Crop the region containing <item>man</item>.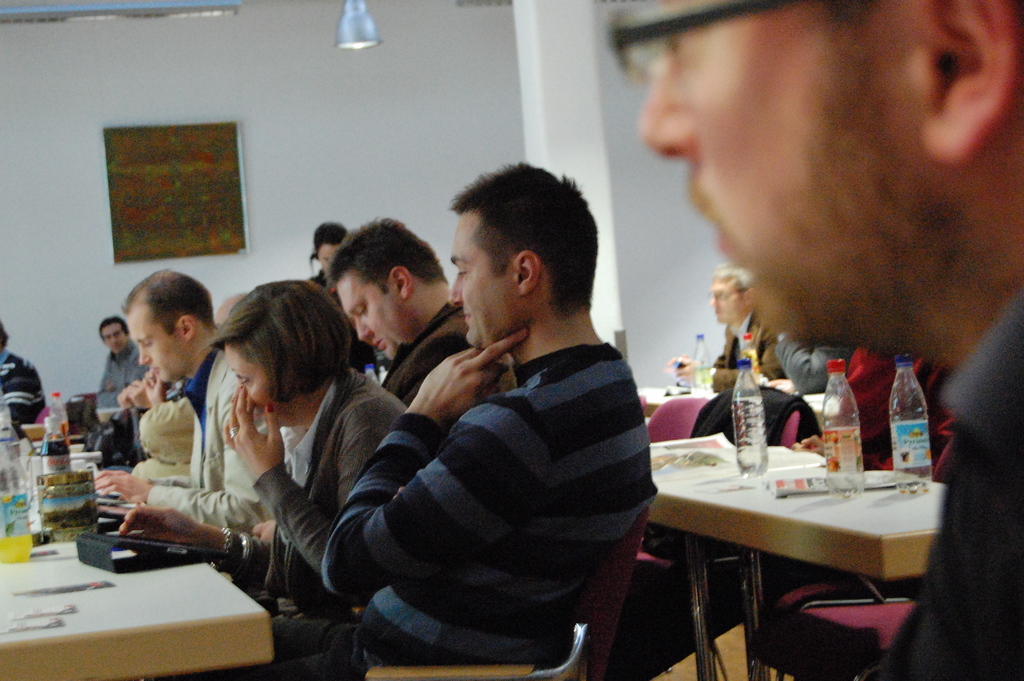
Crop region: 660/261/787/394.
